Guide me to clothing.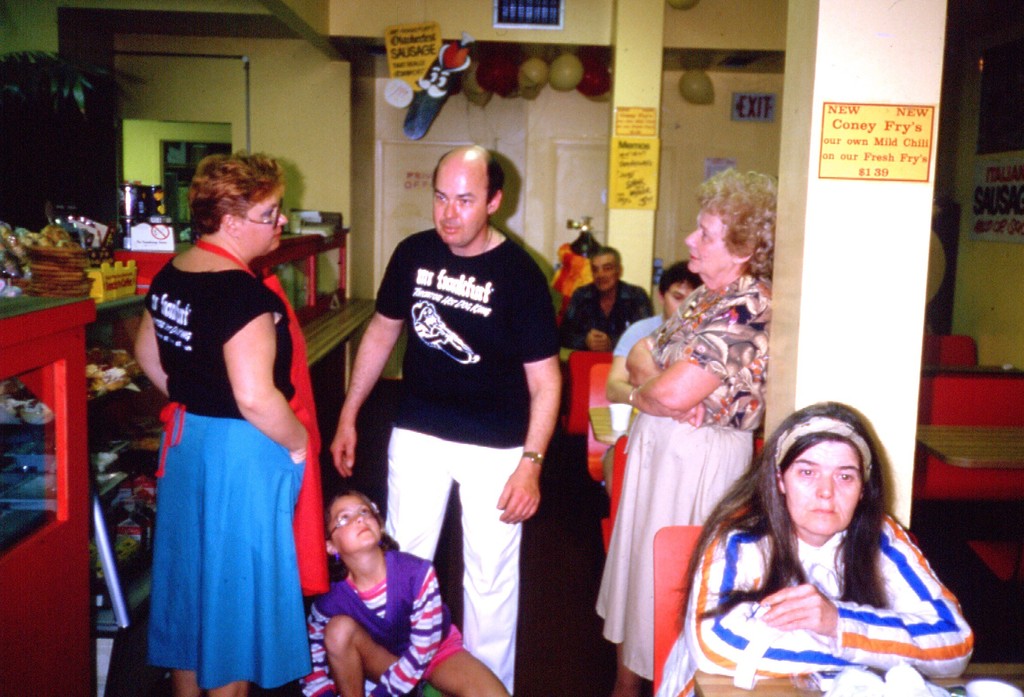
Guidance: (359, 178, 547, 618).
